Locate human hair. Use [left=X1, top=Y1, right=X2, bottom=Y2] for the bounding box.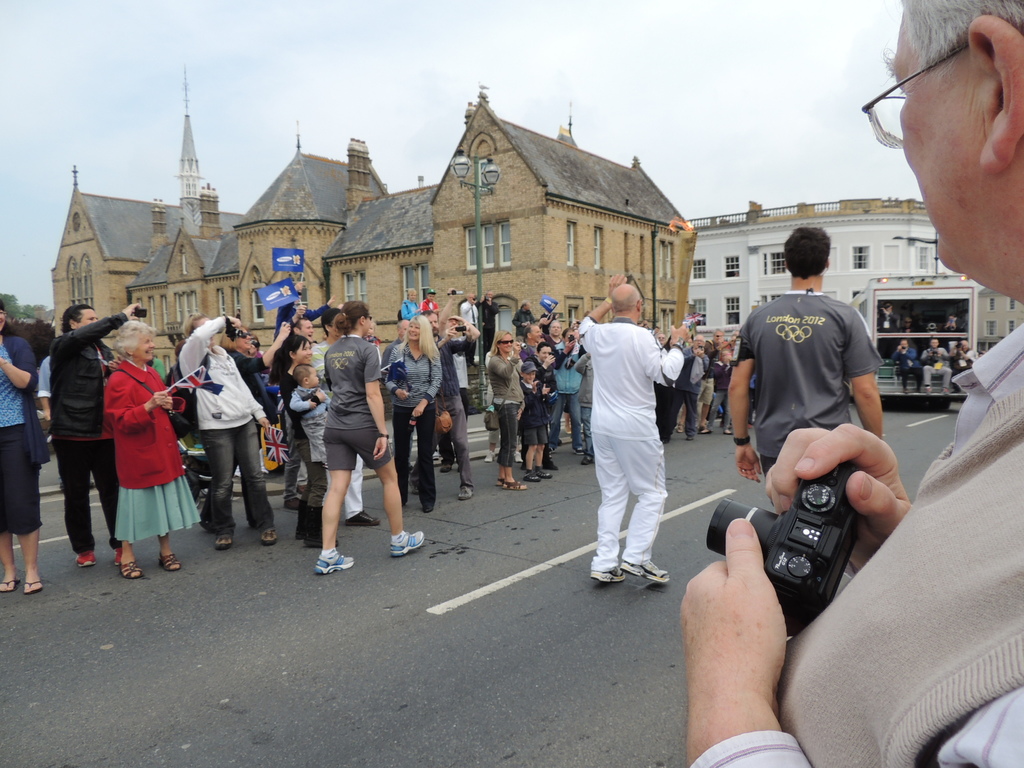
[left=561, top=328, right=571, bottom=342].
